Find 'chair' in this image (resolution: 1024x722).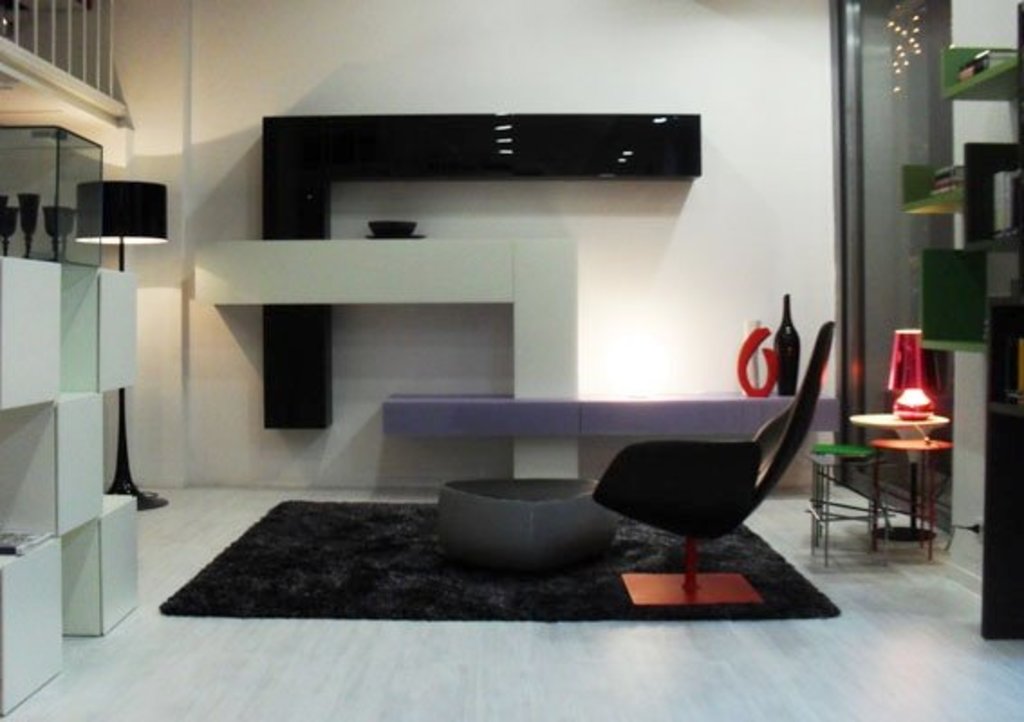
BBox(582, 327, 847, 623).
